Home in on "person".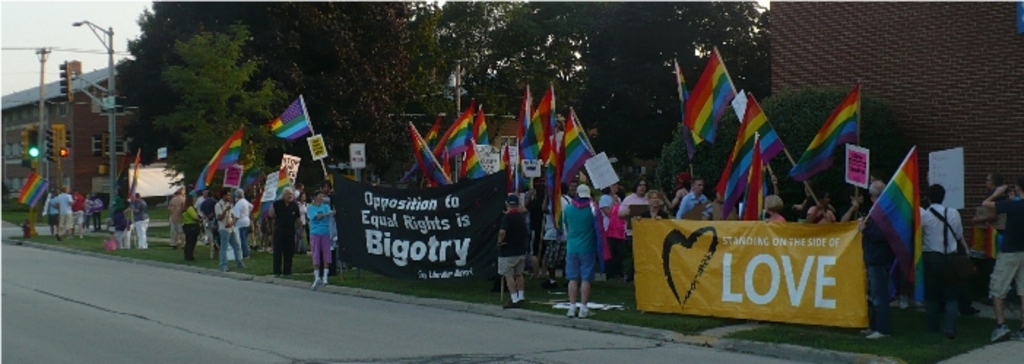
Homed in at [x1=557, y1=155, x2=606, y2=306].
